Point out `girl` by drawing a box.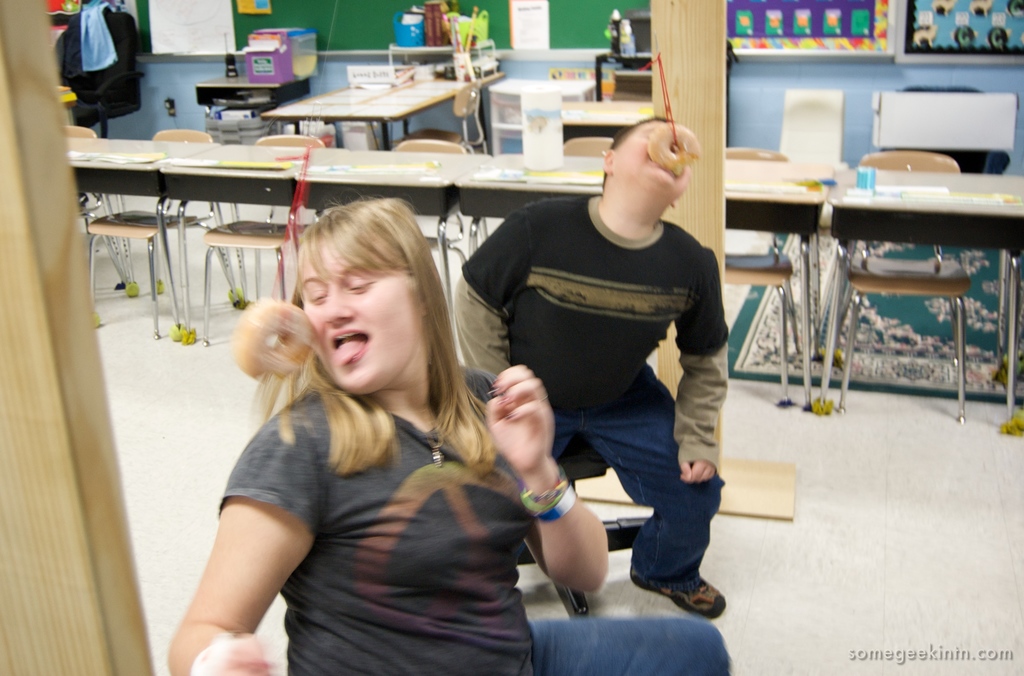
box=[165, 197, 732, 675].
